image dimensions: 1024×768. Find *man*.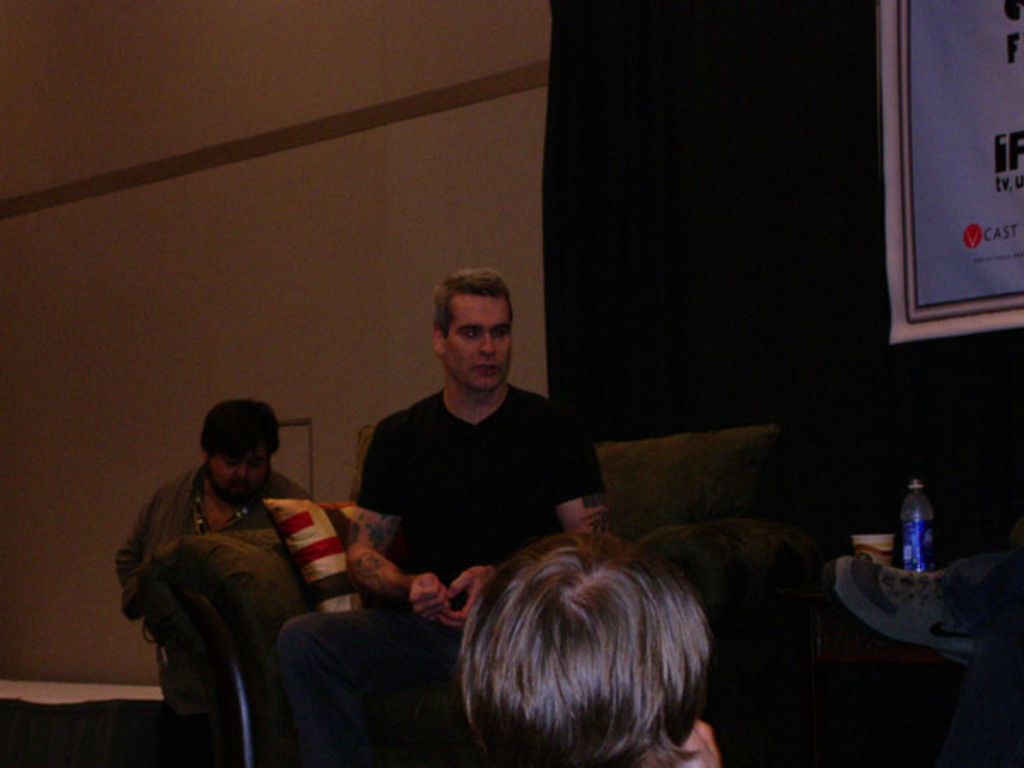
463, 548, 729, 766.
